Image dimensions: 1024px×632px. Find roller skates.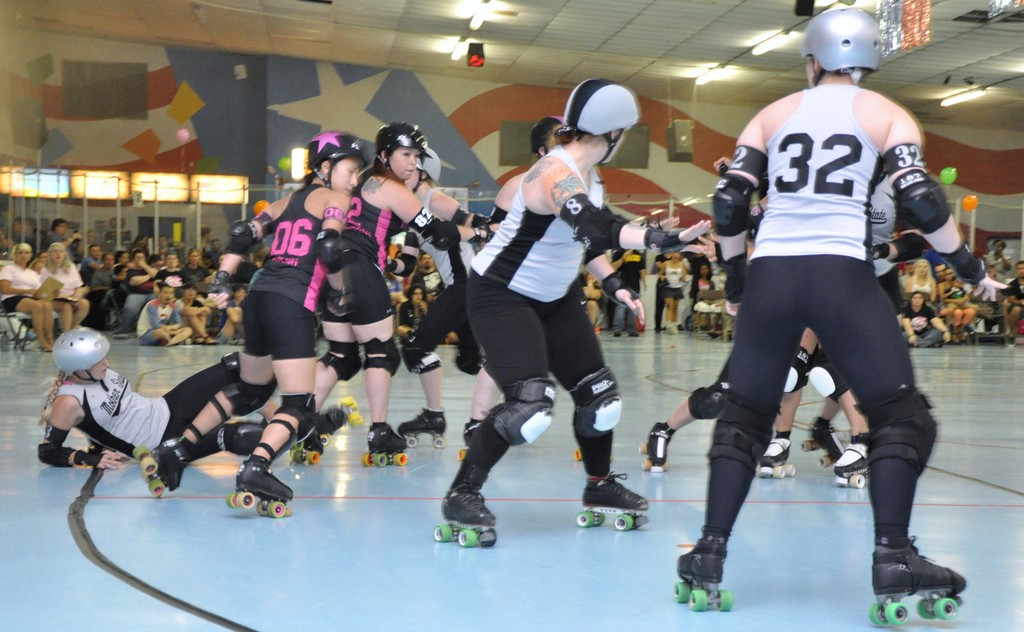
{"x1": 431, "y1": 485, "x2": 497, "y2": 550}.
